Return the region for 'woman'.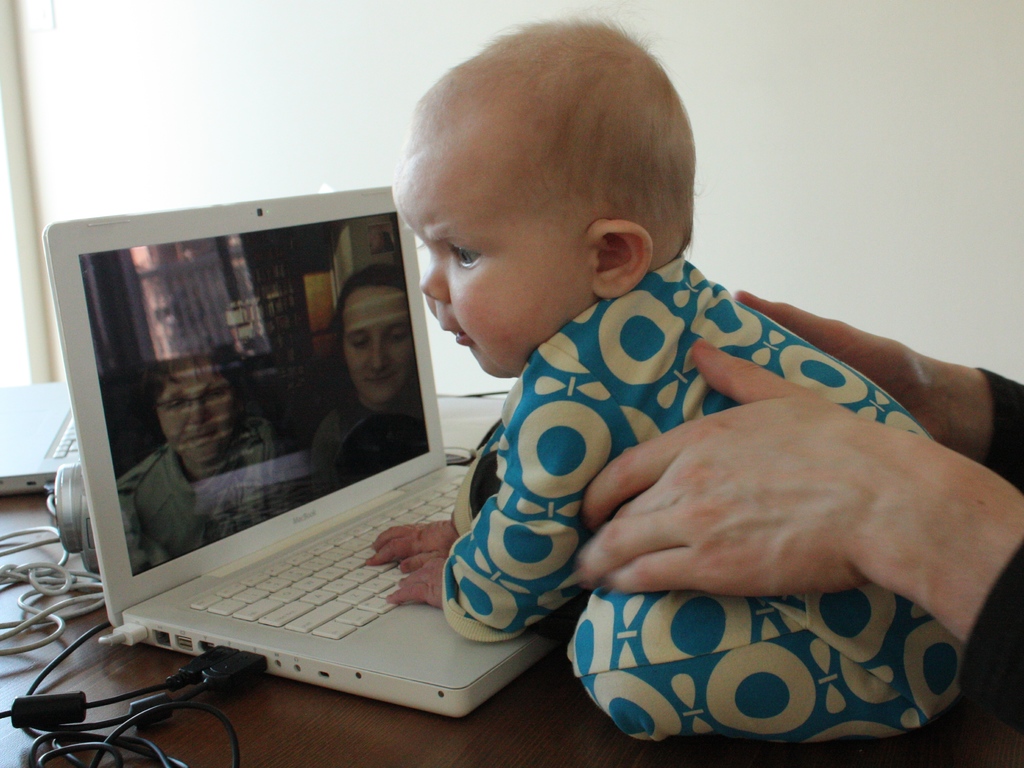
{"left": 308, "top": 263, "right": 428, "bottom": 500}.
